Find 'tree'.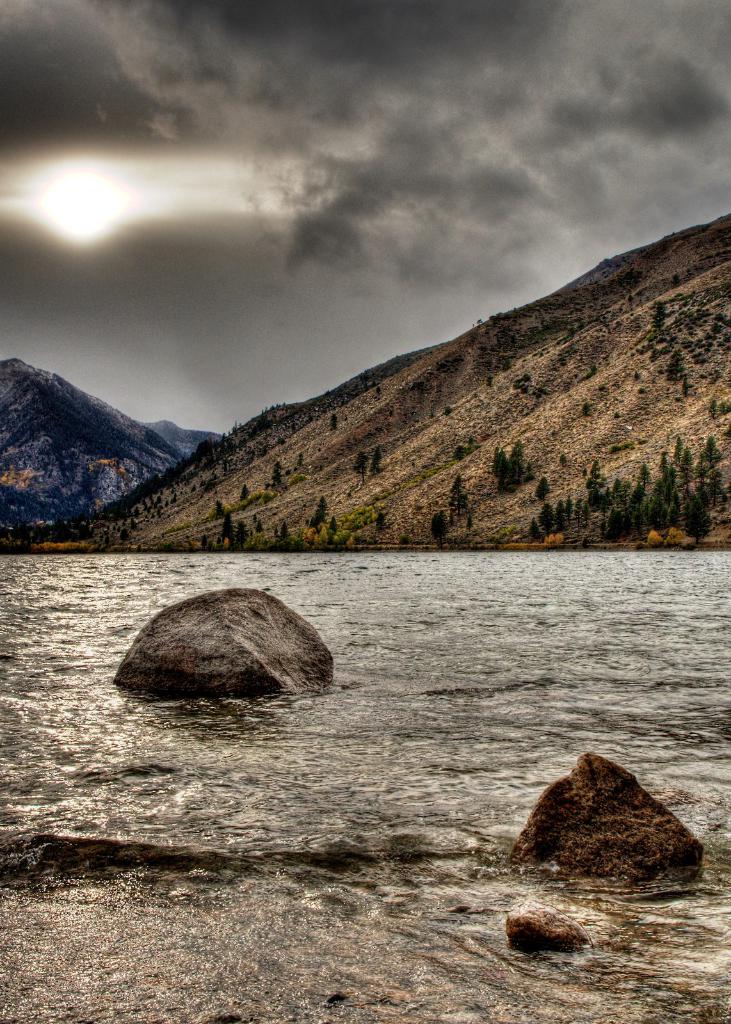
select_region(352, 458, 365, 481).
